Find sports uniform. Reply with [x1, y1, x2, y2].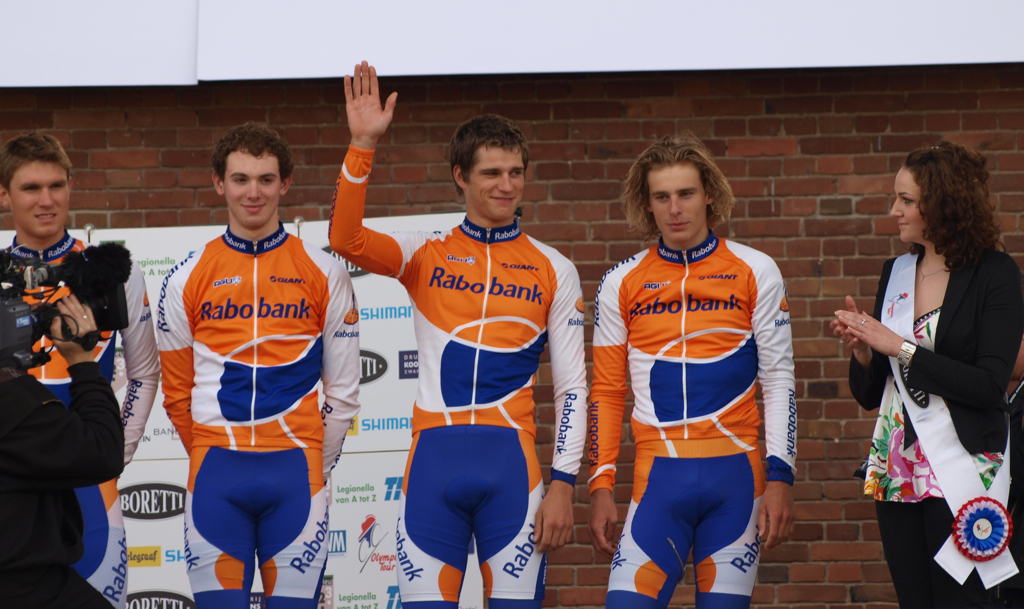
[583, 218, 796, 608].
